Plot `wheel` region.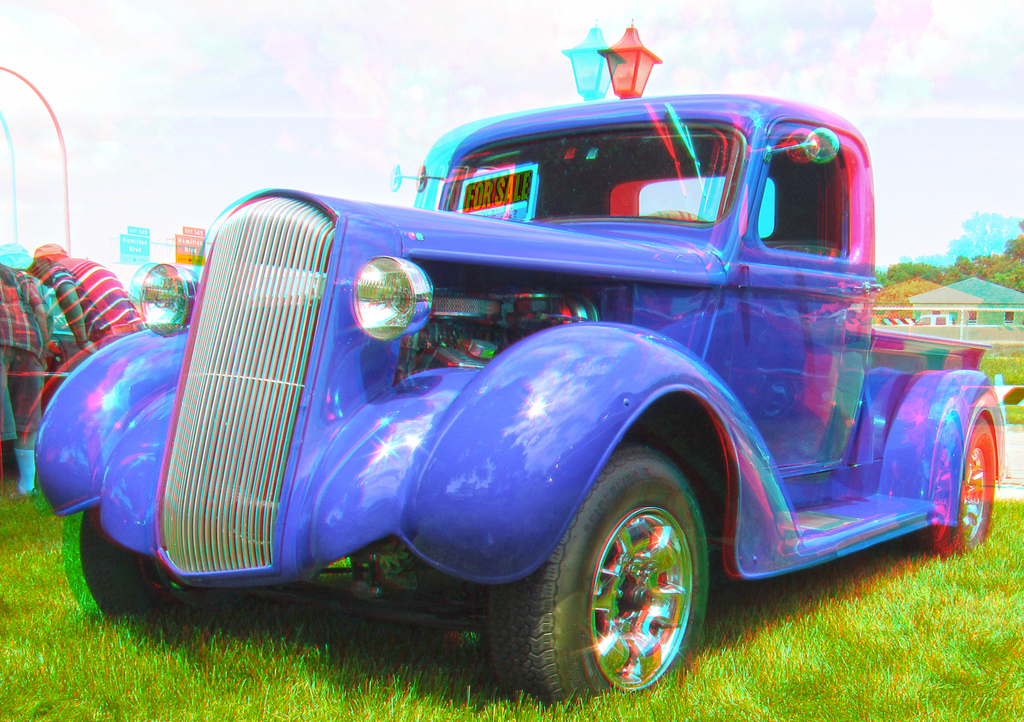
Plotted at x1=507, y1=442, x2=727, y2=696.
